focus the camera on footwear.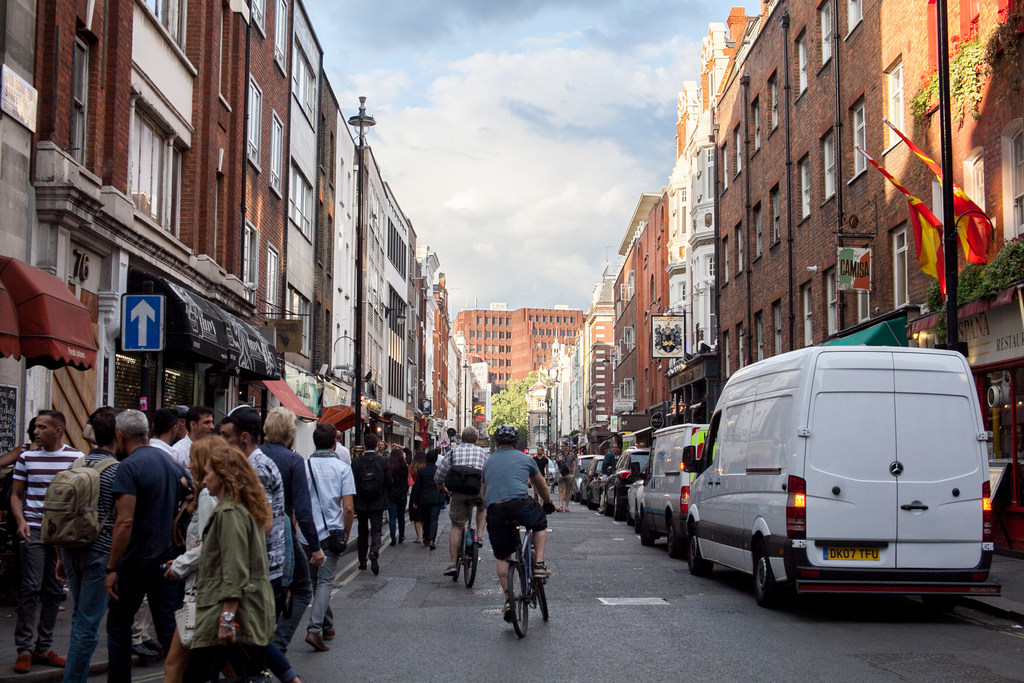
Focus region: [441,561,461,577].
